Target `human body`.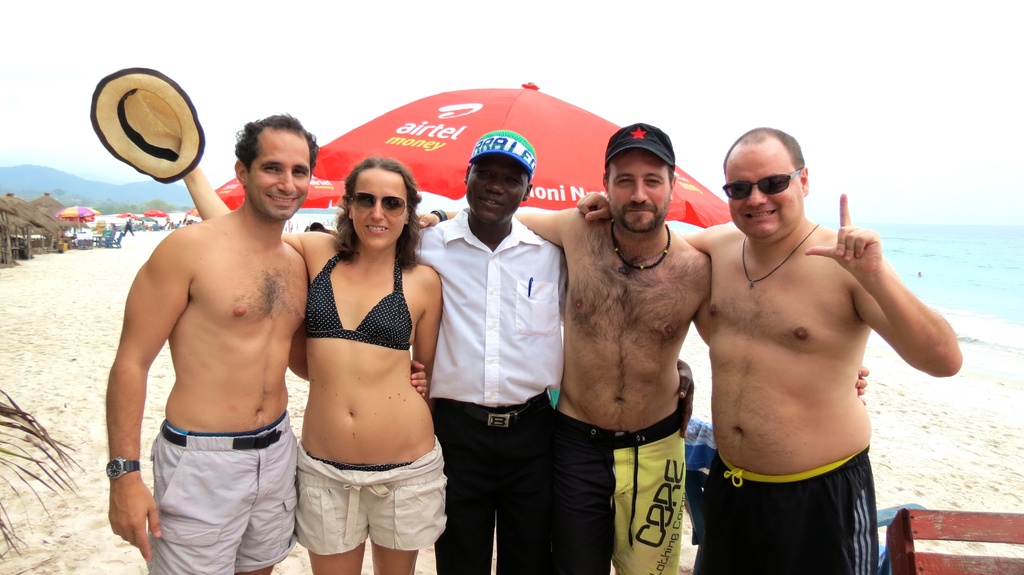
Target region: (409,125,569,573).
